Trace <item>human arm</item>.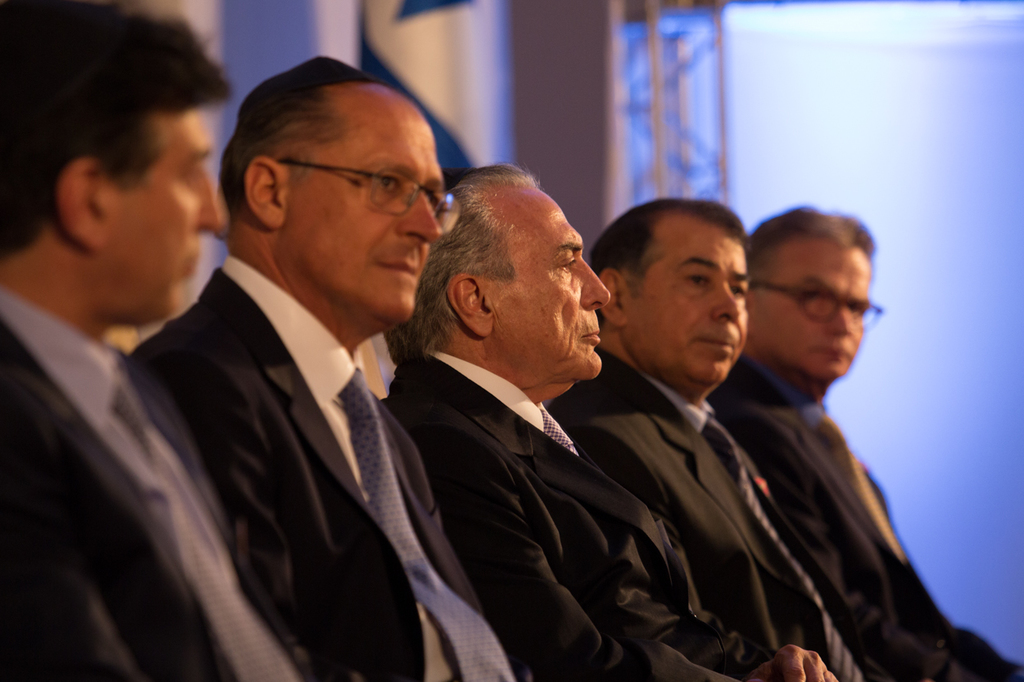
Traced to 744:643:840:681.
